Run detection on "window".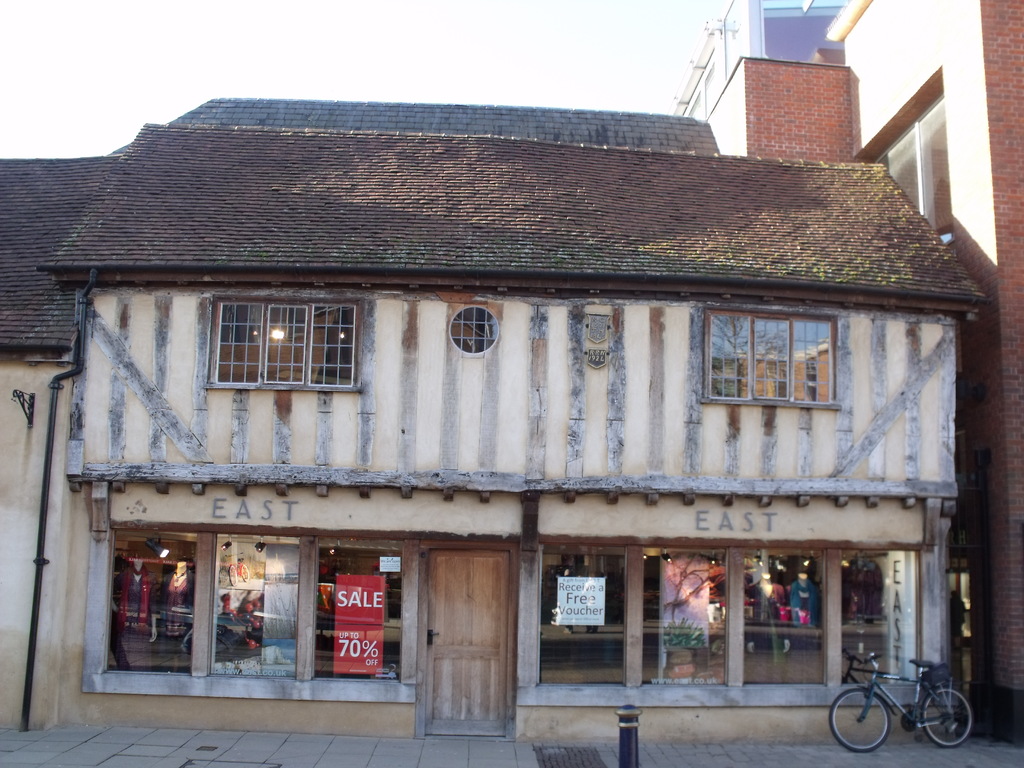
Result: {"left": 204, "top": 291, "right": 360, "bottom": 397}.
